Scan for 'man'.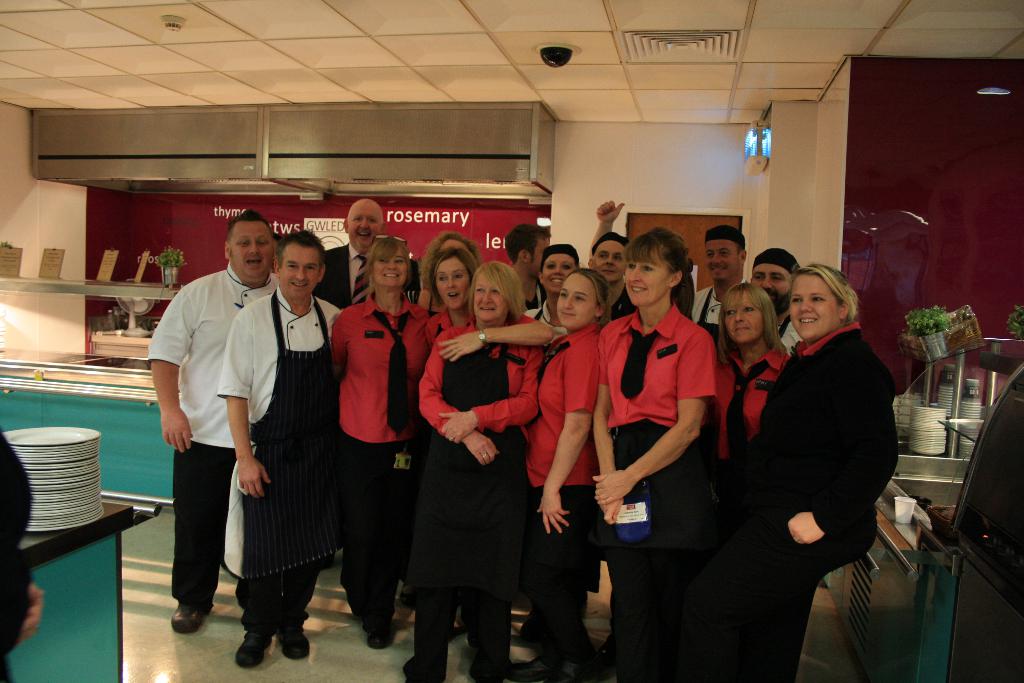
Scan result: left=502, top=224, right=552, bottom=308.
